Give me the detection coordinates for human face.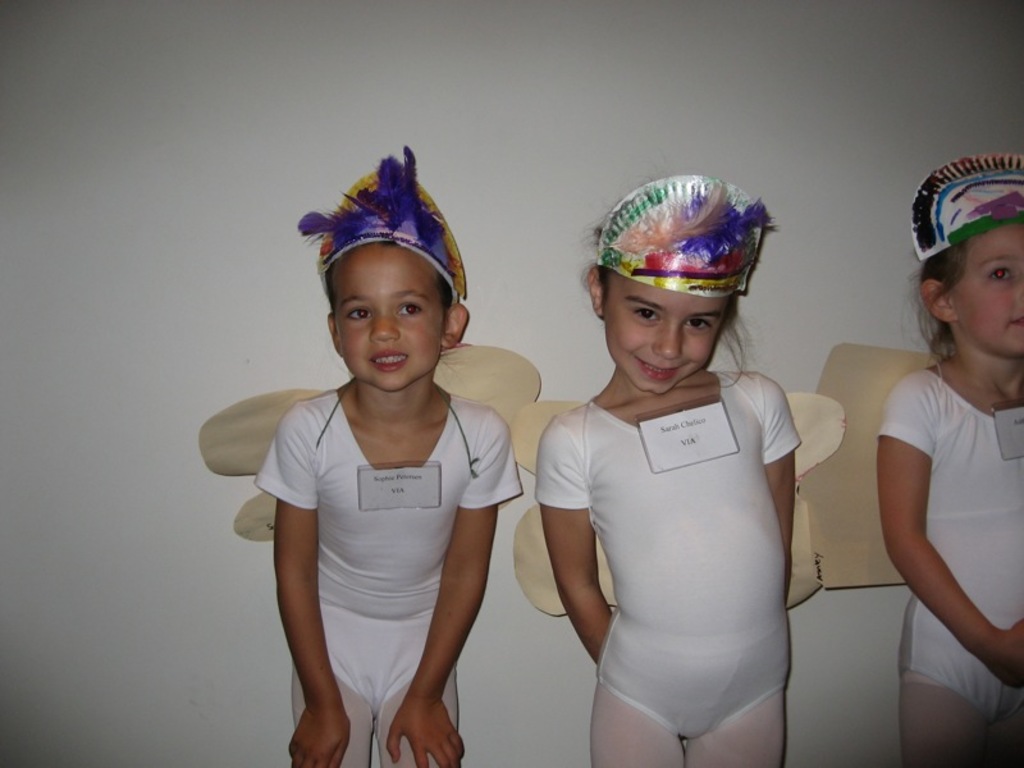
BBox(333, 242, 444, 392).
